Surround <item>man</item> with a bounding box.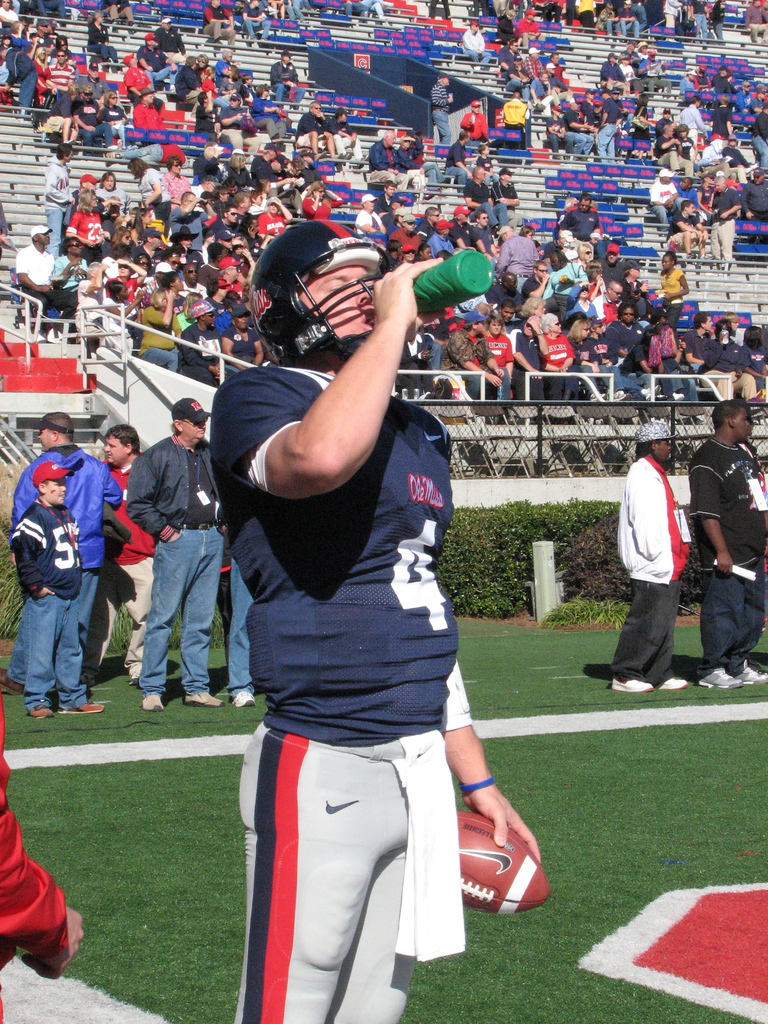
x1=681 y1=95 x2=705 y2=159.
